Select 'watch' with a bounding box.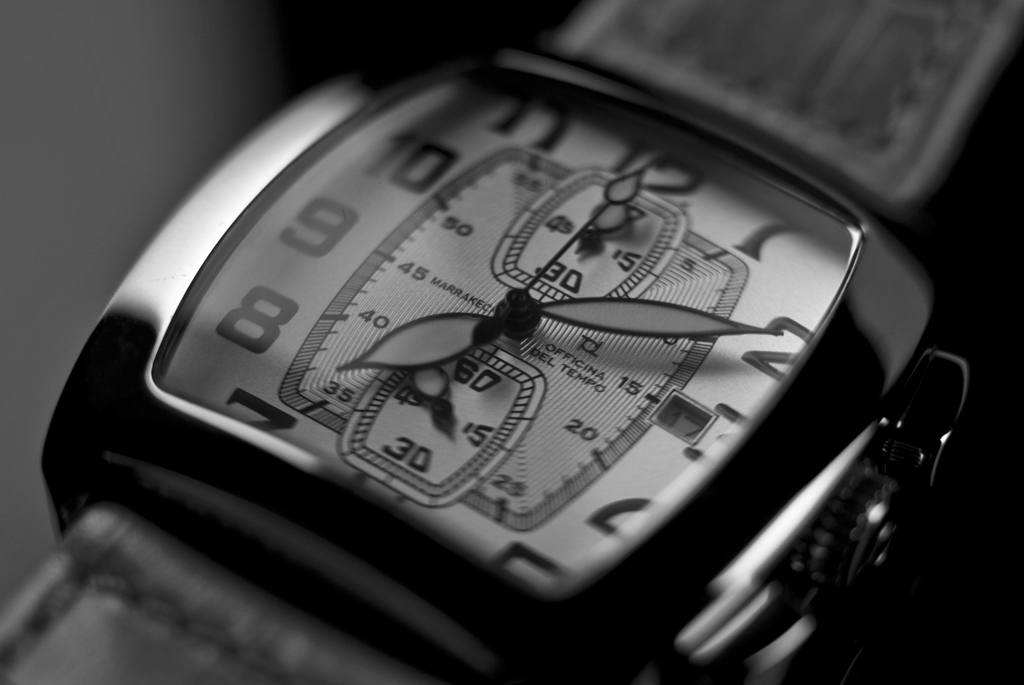
locate(0, 0, 1020, 684).
